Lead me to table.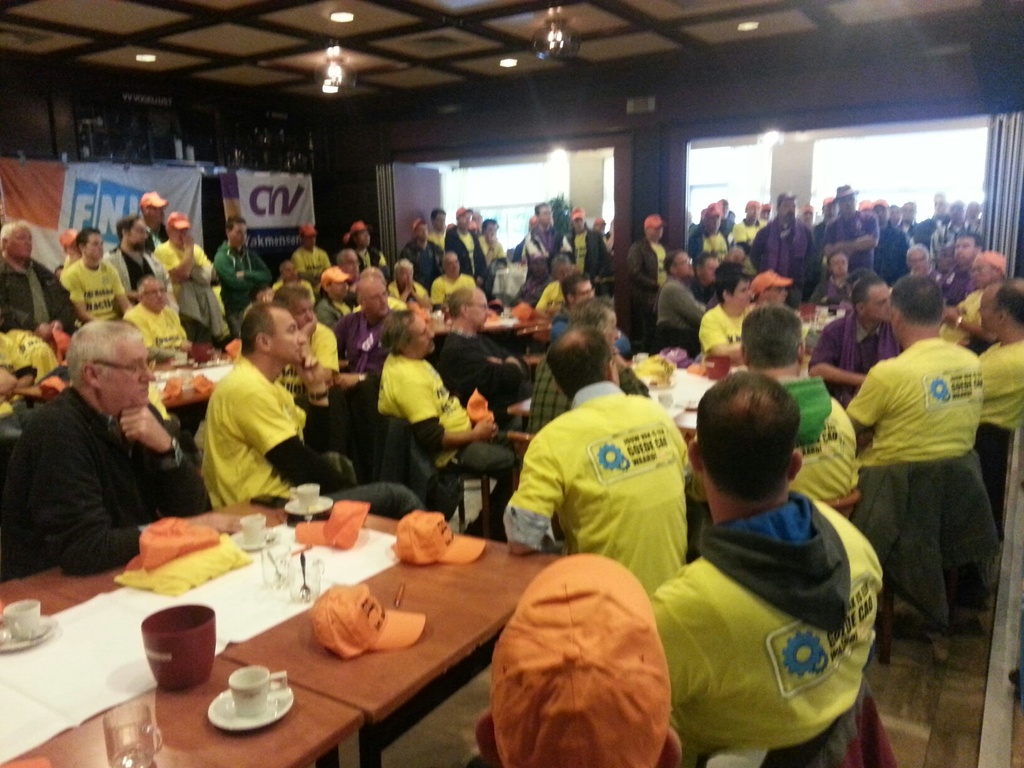
Lead to pyautogui.locateOnScreen(112, 490, 609, 764).
